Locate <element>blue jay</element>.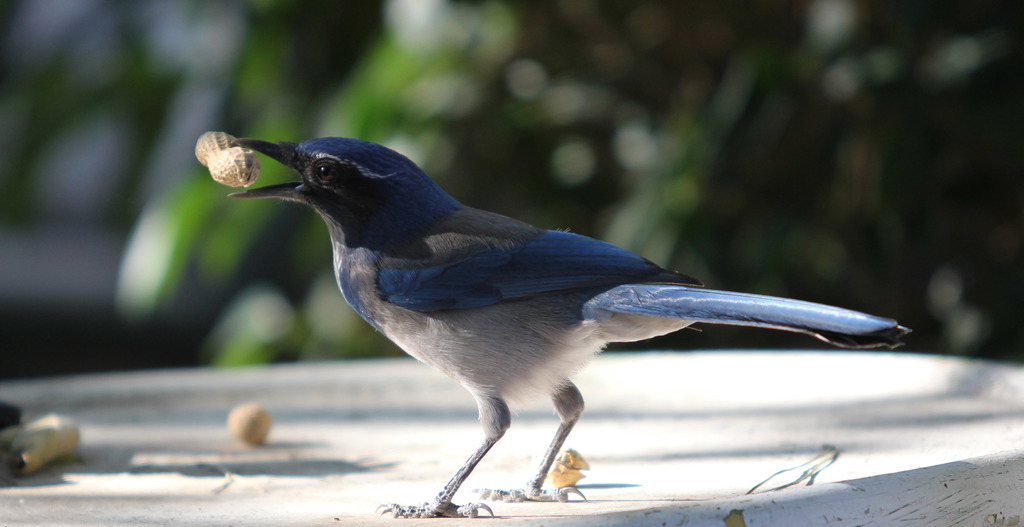
Bounding box: locate(224, 137, 916, 519).
